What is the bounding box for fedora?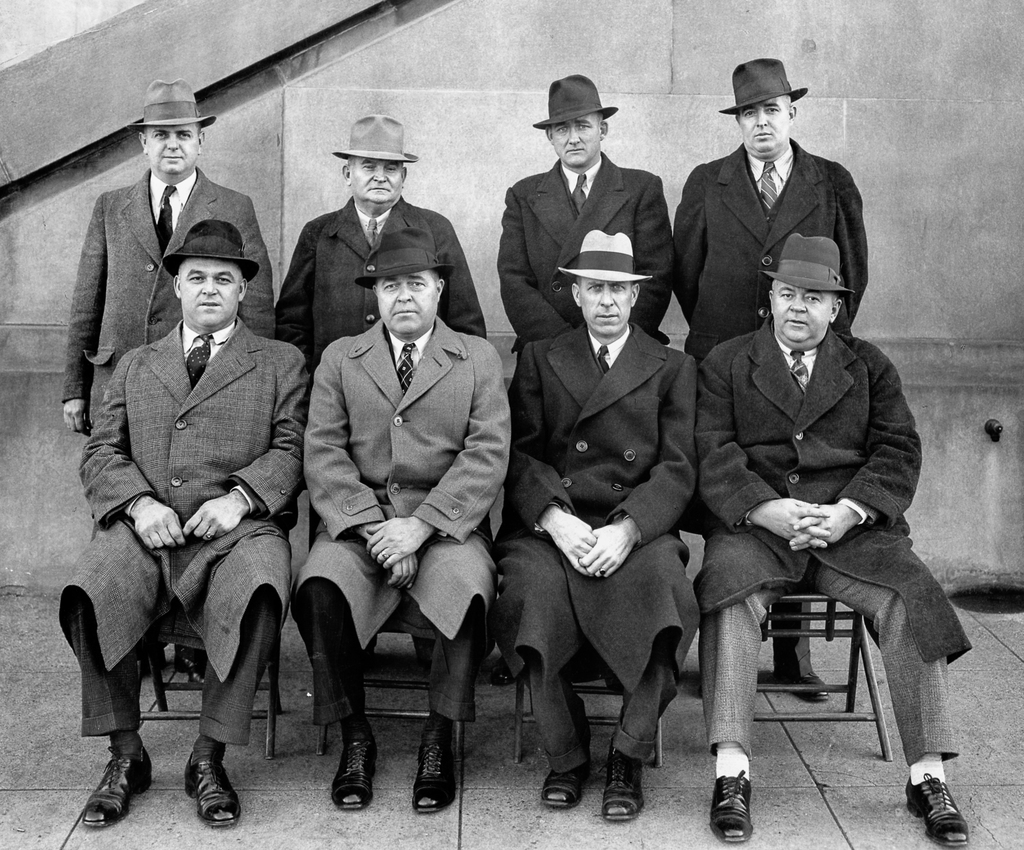
bbox(333, 112, 417, 157).
